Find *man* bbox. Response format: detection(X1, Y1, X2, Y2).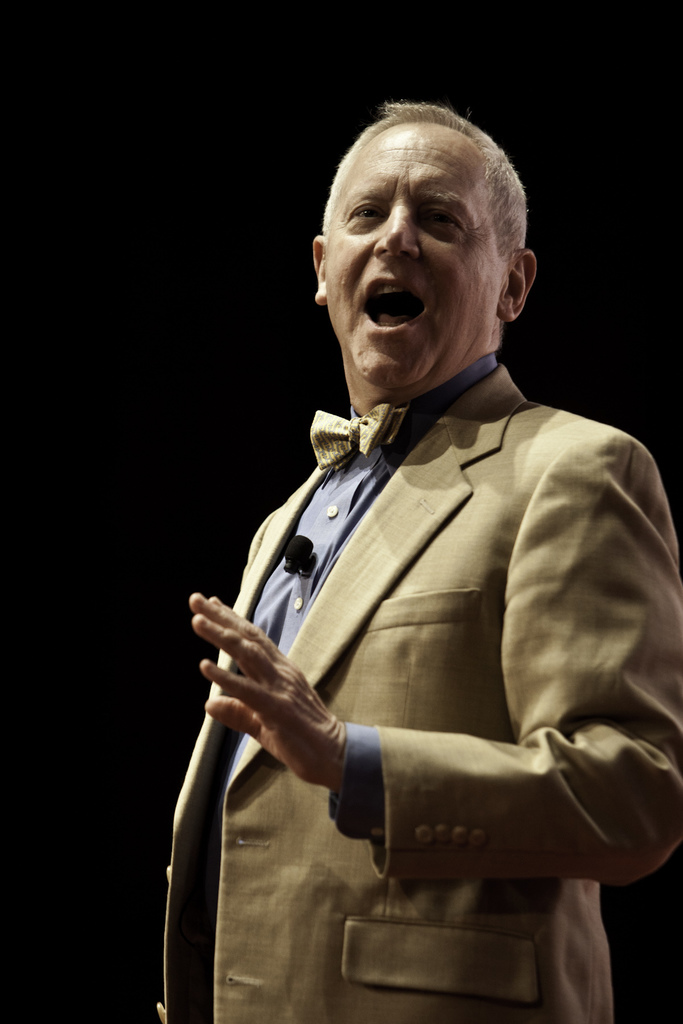
detection(147, 116, 663, 1009).
